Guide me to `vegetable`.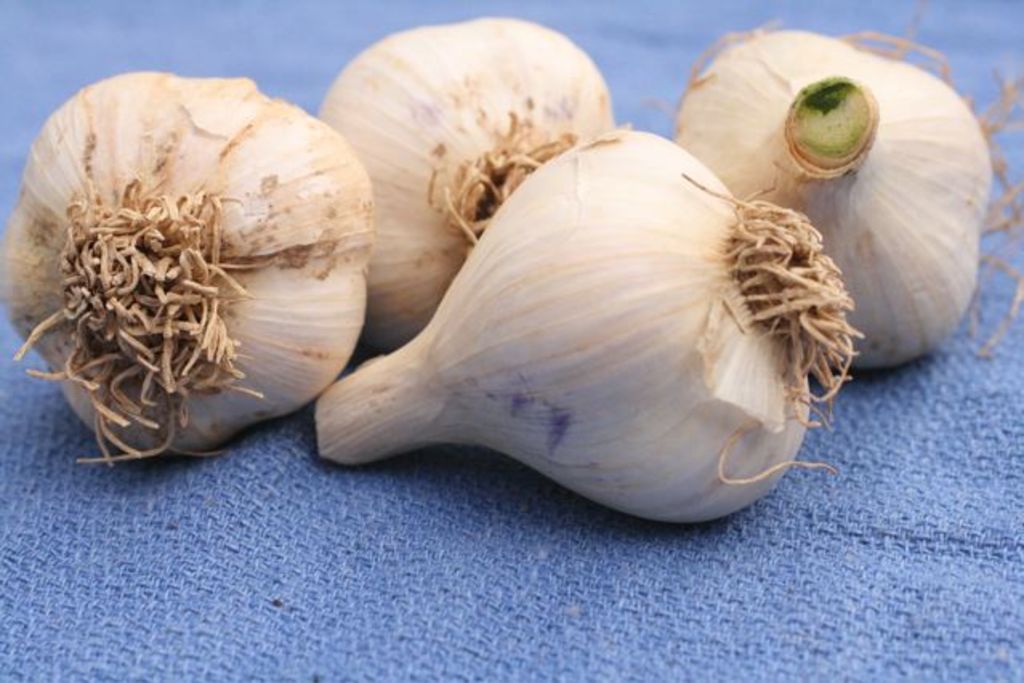
Guidance: (x1=5, y1=71, x2=380, y2=467).
